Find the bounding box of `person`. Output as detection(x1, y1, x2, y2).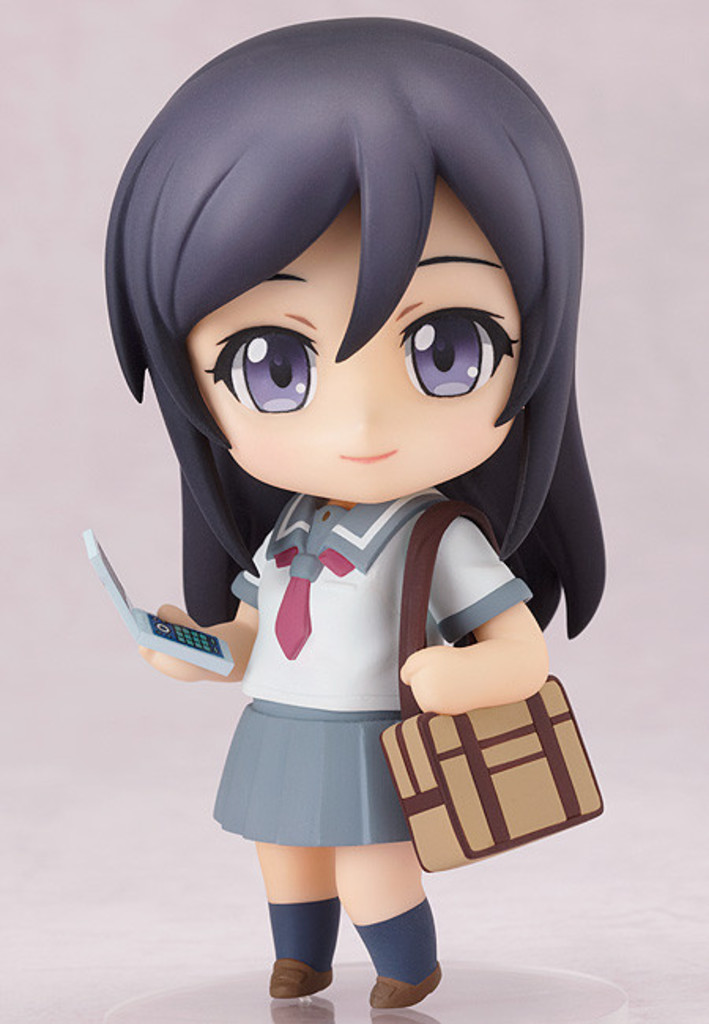
detection(123, 28, 607, 1005).
